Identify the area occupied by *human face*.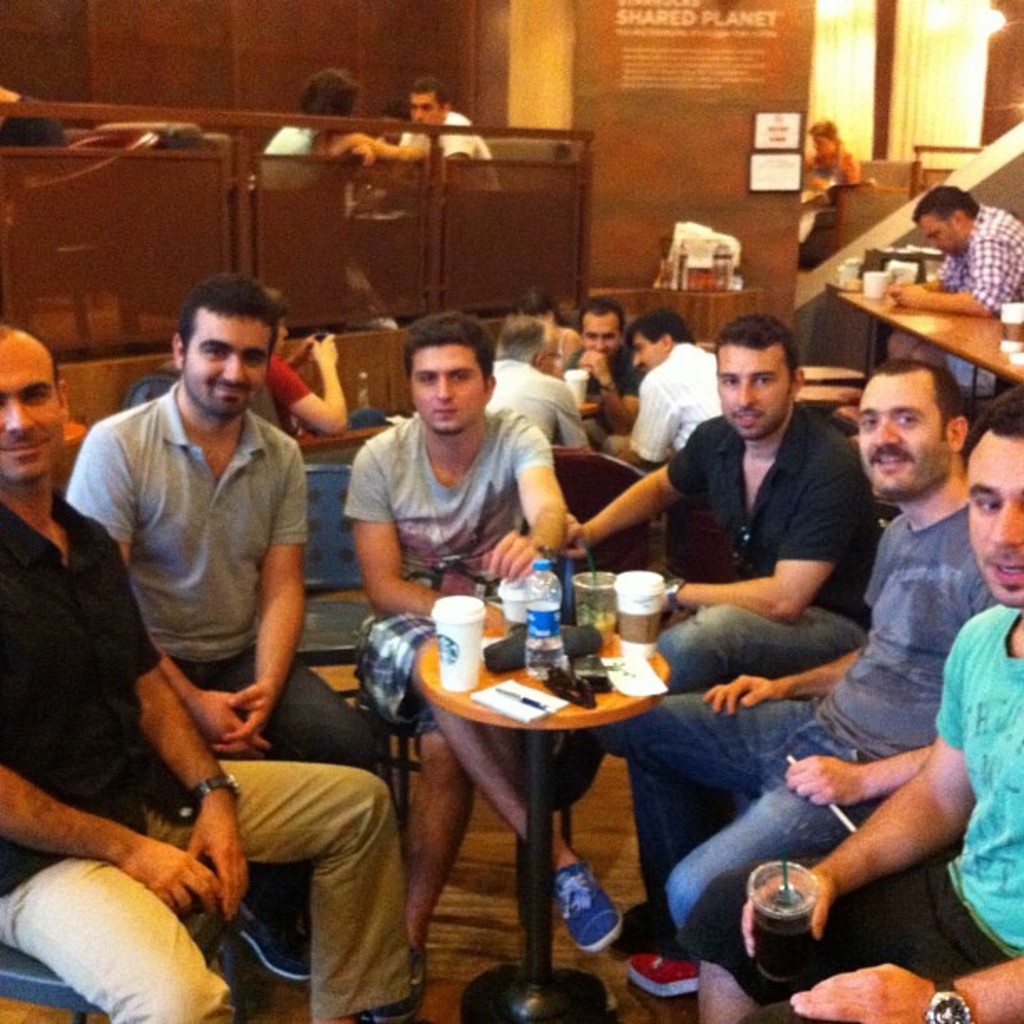
Area: (860, 368, 954, 500).
